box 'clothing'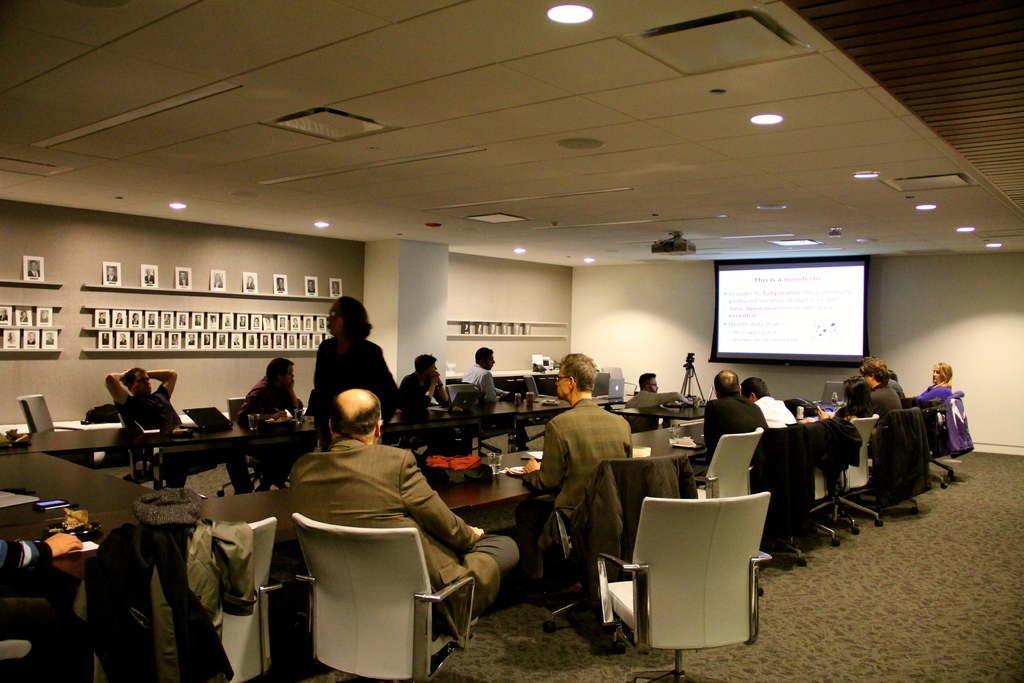
Rect(919, 385, 956, 425)
